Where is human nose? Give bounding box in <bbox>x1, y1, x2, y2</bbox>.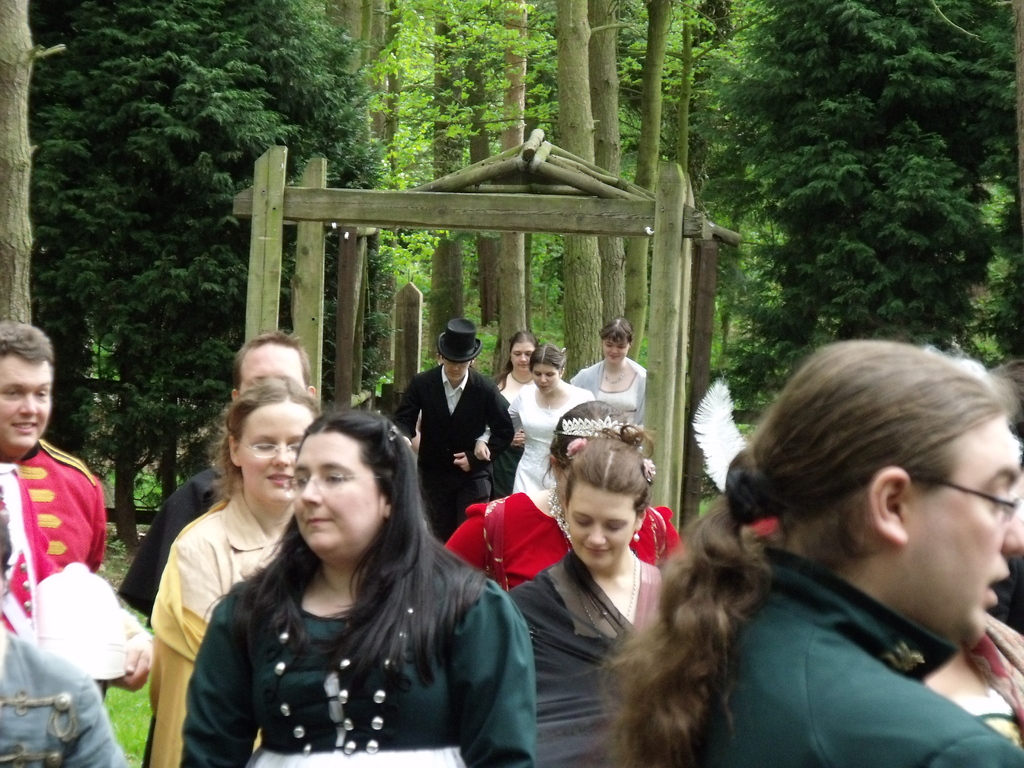
<bbox>583, 520, 608, 551</bbox>.
